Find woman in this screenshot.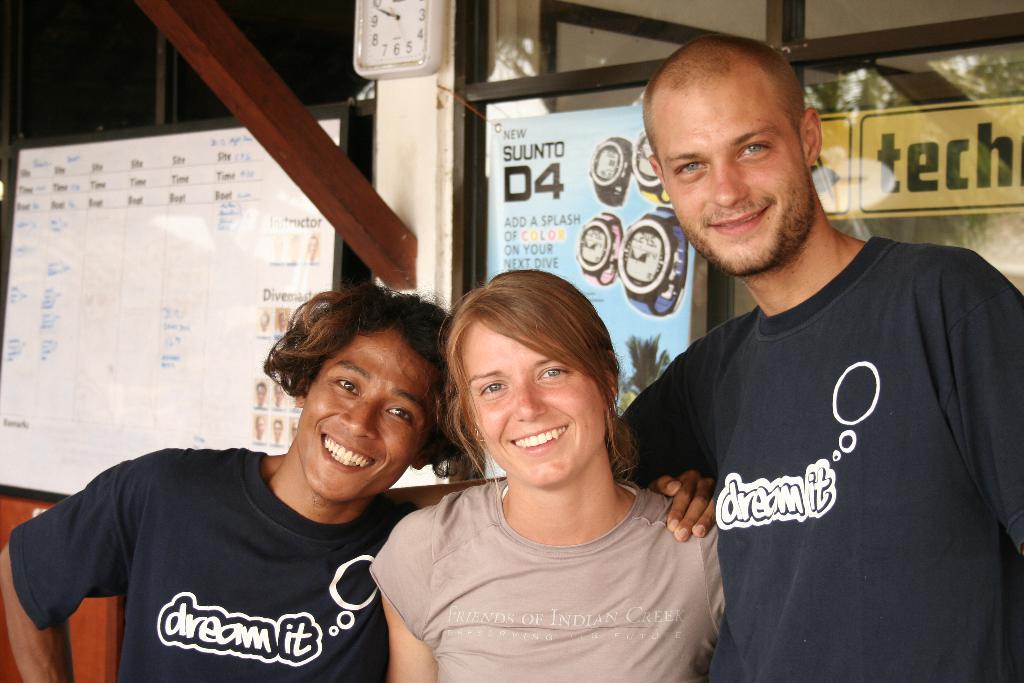
The bounding box for woman is [374,272,717,682].
